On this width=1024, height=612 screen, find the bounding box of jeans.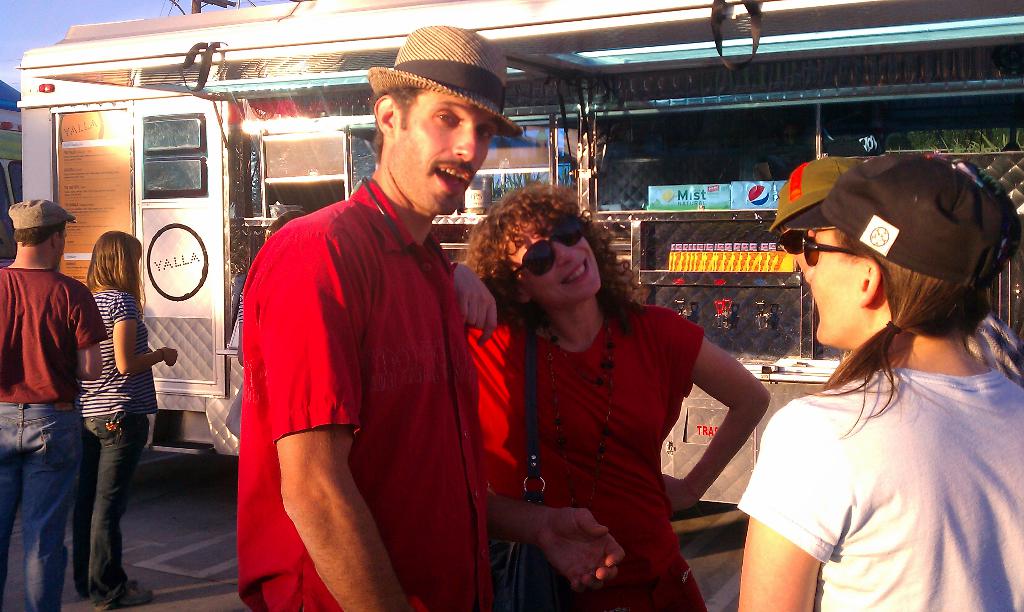
Bounding box: Rect(71, 412, 147, 605).
